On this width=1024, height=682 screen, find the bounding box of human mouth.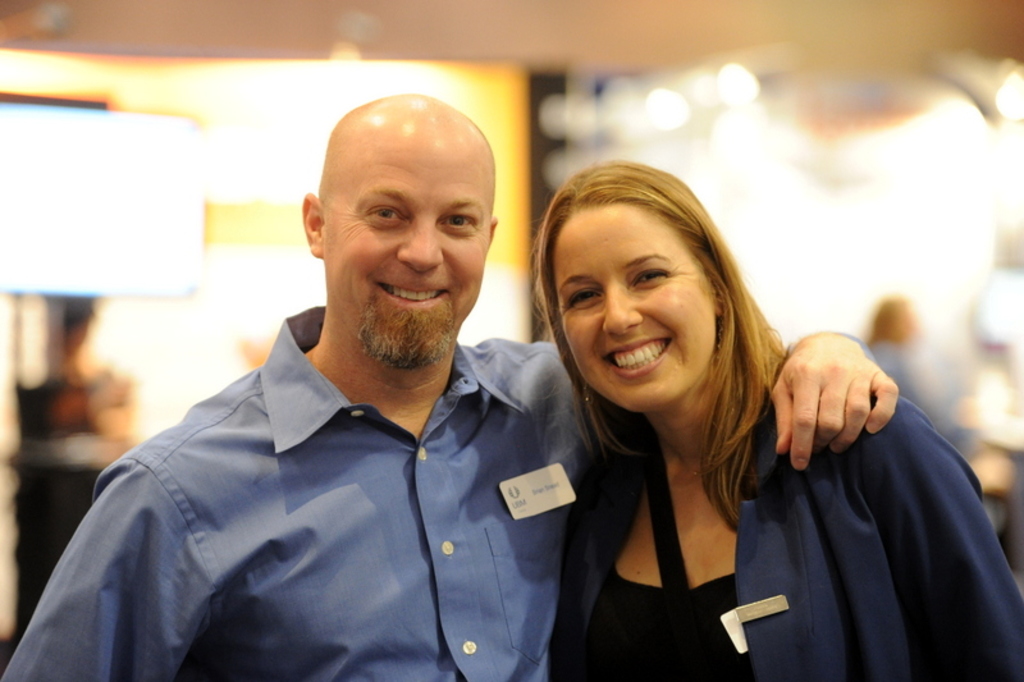
Bounding box: (600,335,673,377).
